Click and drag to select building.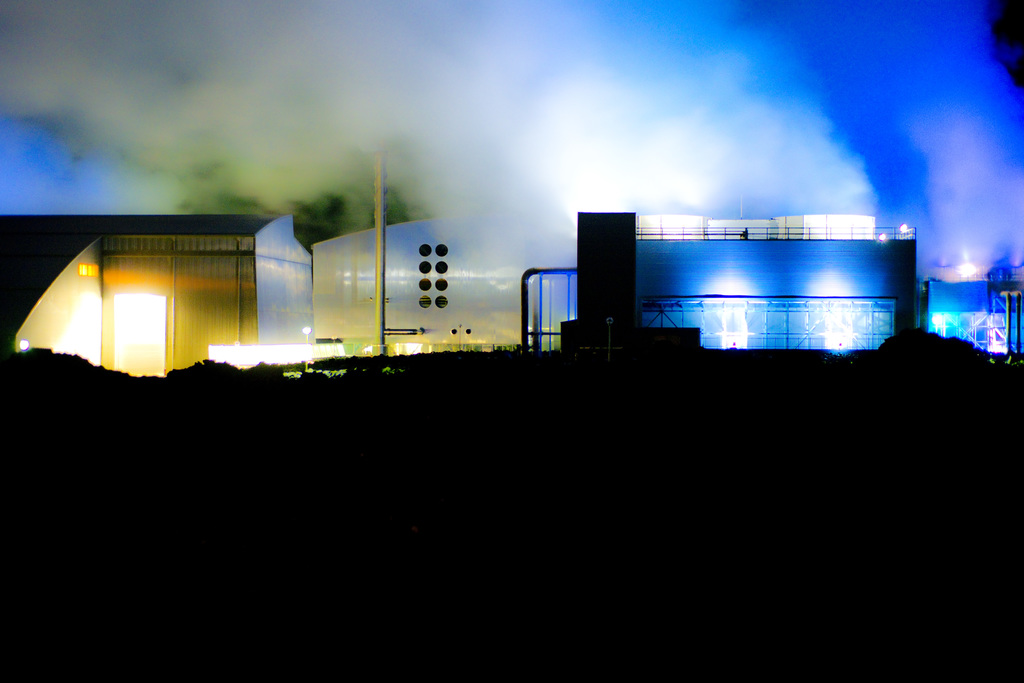
Selection: [left=929, top=285, right=1023, bottom=358].
